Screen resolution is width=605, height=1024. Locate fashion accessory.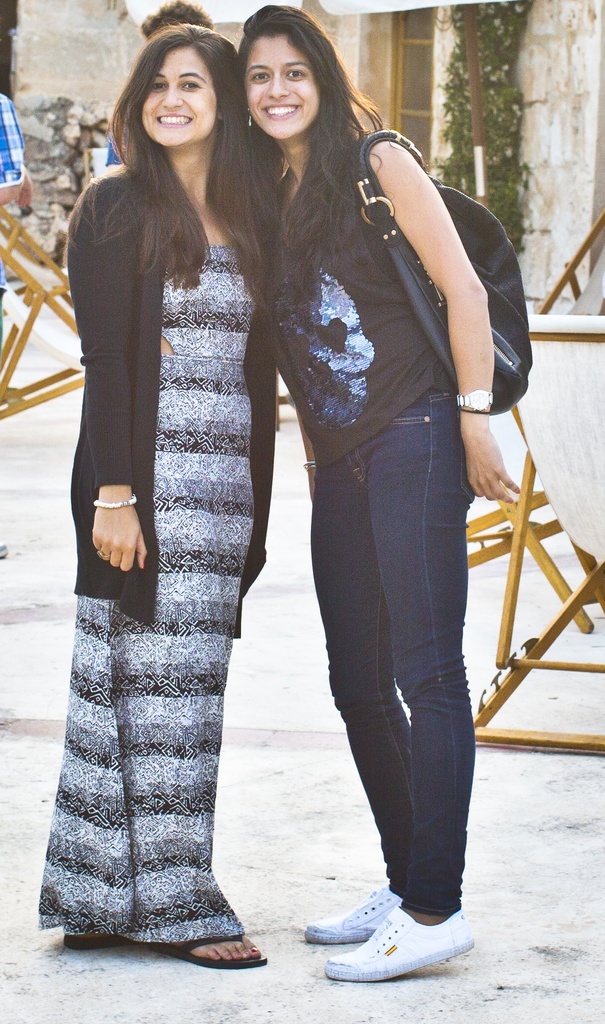
x1=97, y1=550, x2=109, y2=561.
